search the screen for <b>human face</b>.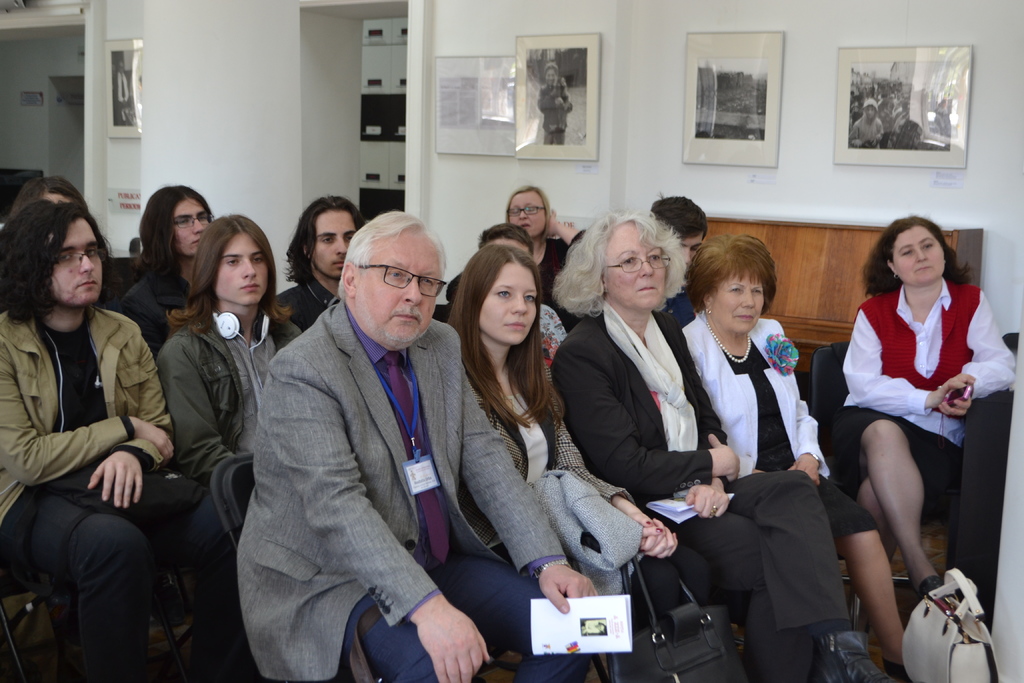
Found at x1=599, y1=222, x2=668, y2=311.
